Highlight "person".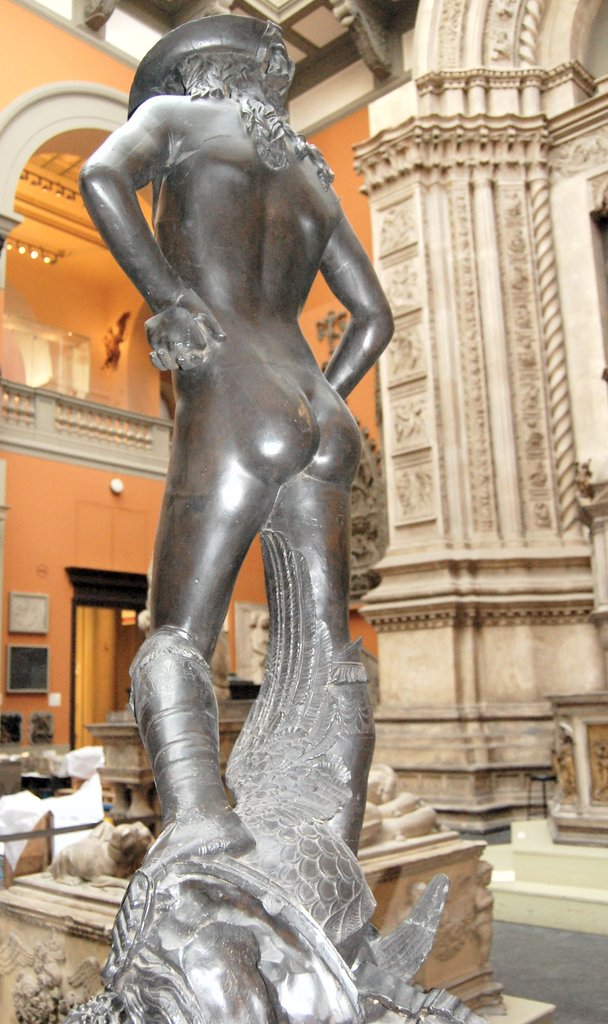
Highlighted region: BBox(143, 11, 394, 886).
